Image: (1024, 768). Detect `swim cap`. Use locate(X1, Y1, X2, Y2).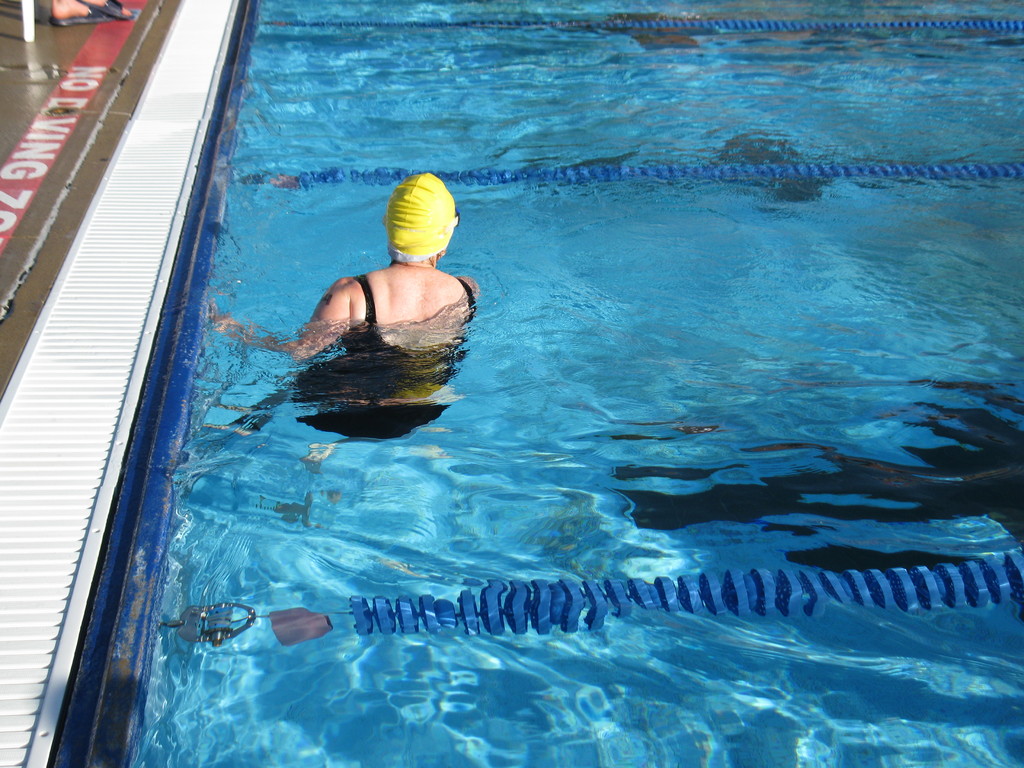
locate(385, 172, 454, 266).
